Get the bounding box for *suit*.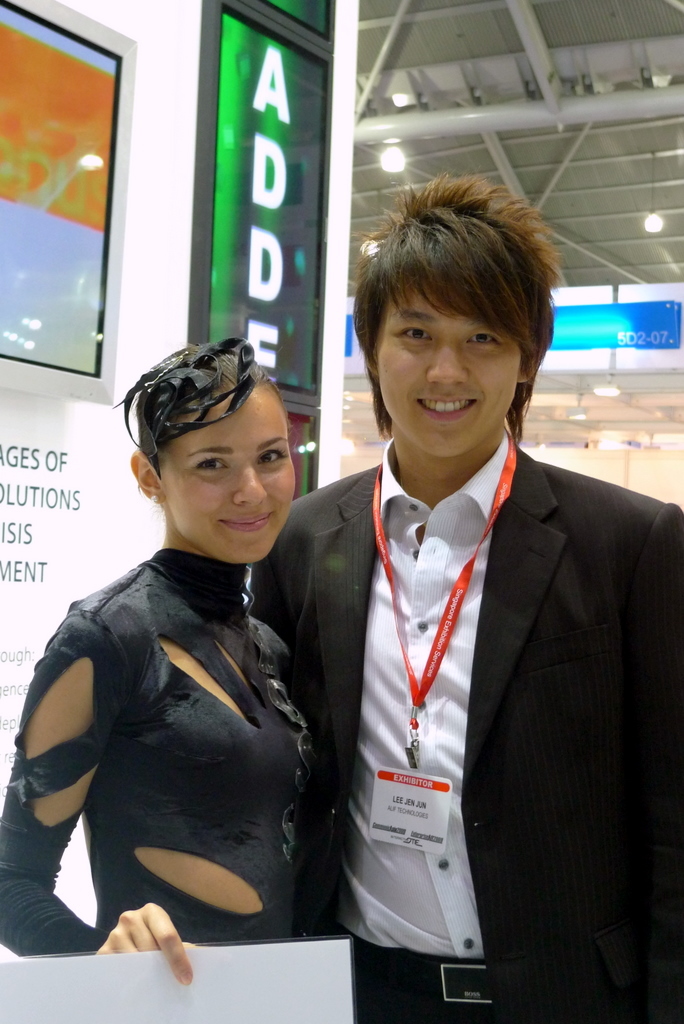
region(281, 334, 650, 990).
